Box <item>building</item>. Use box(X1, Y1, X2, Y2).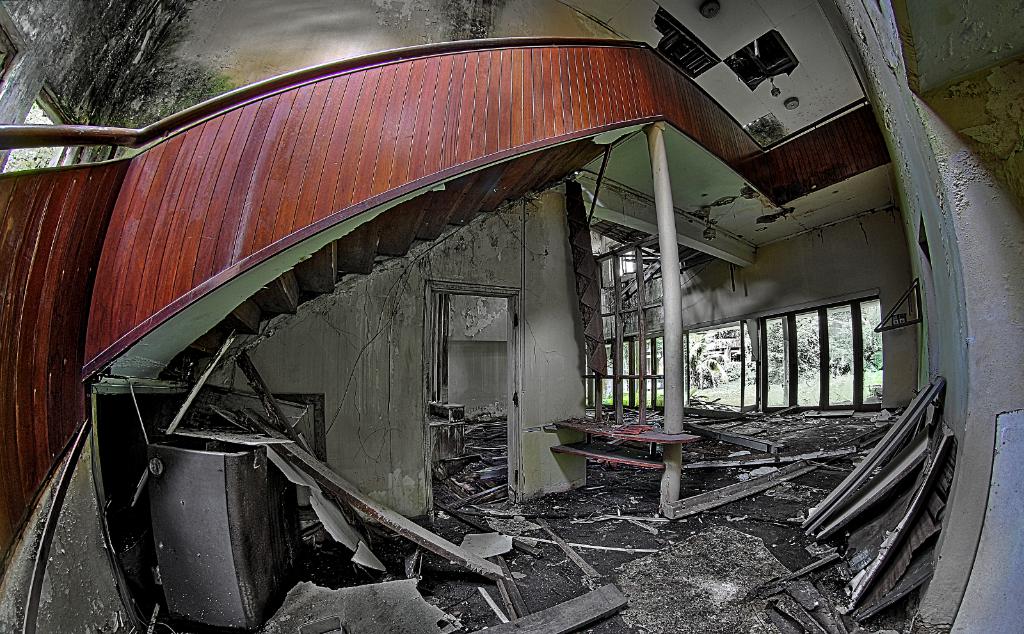
box(0, 0, 1023, 633).
